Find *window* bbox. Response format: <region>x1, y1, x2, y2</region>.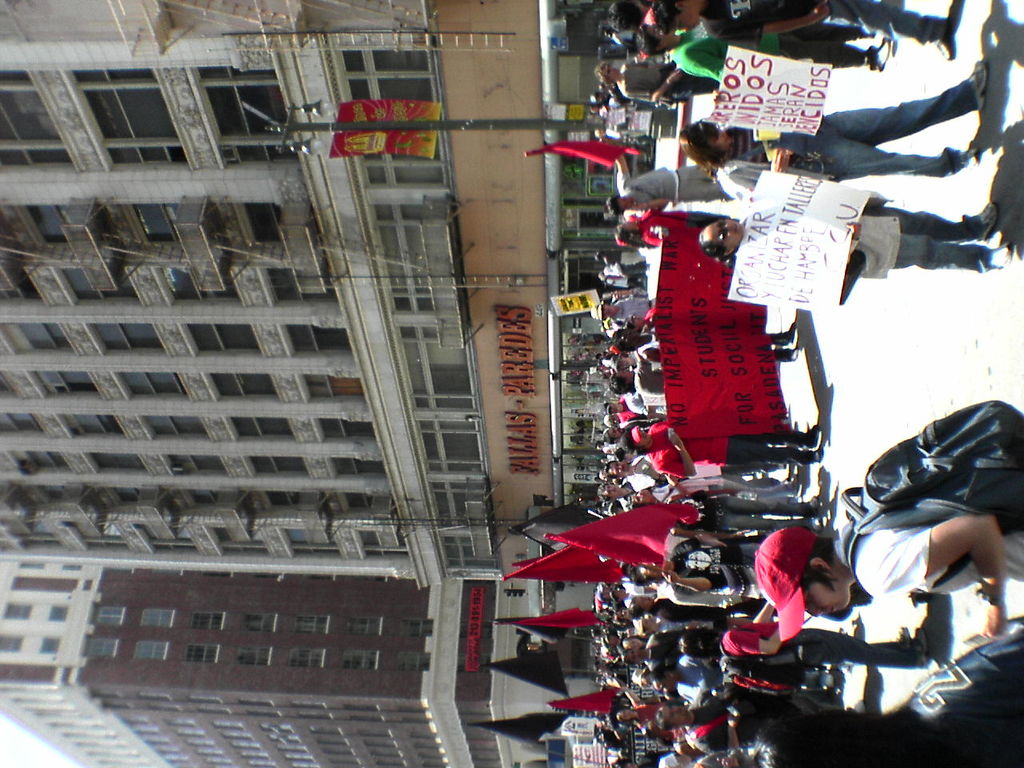
<region>34, 368, 100, 398</region>.
